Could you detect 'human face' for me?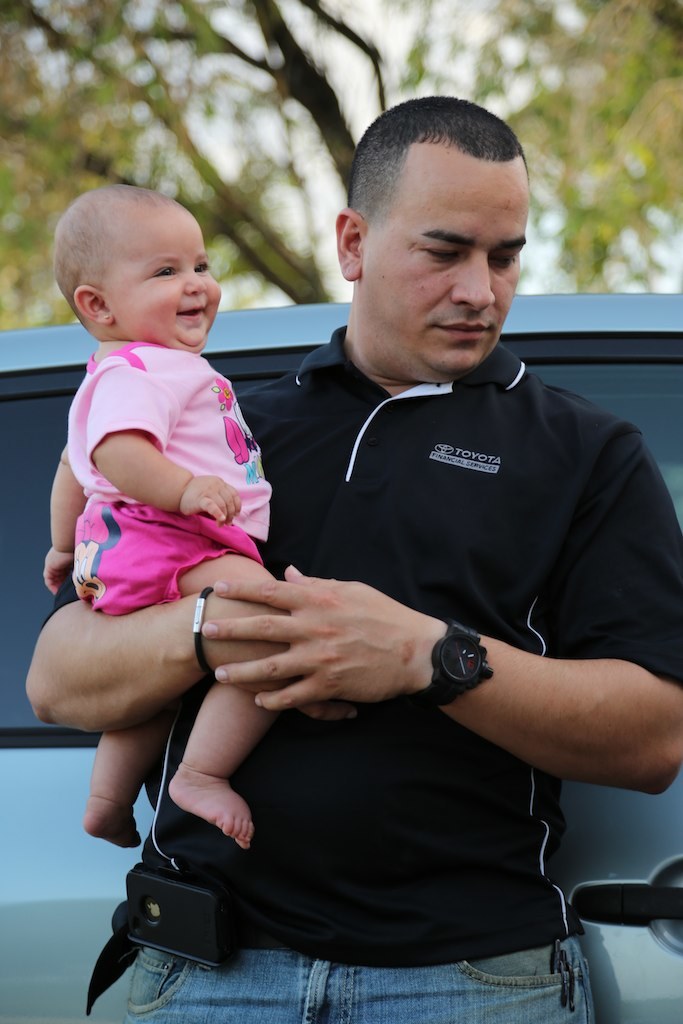
Detection result: locate(363, 164, 528, 369).
